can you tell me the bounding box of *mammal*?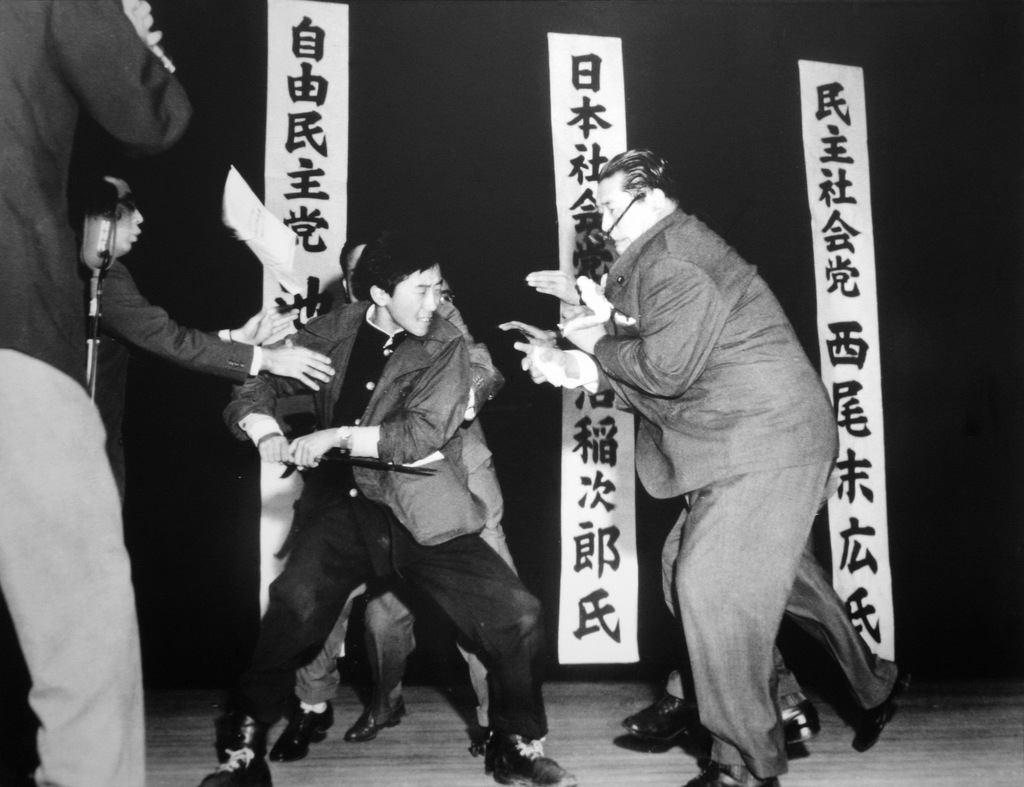
Rect(511, 150, 843, 786).
